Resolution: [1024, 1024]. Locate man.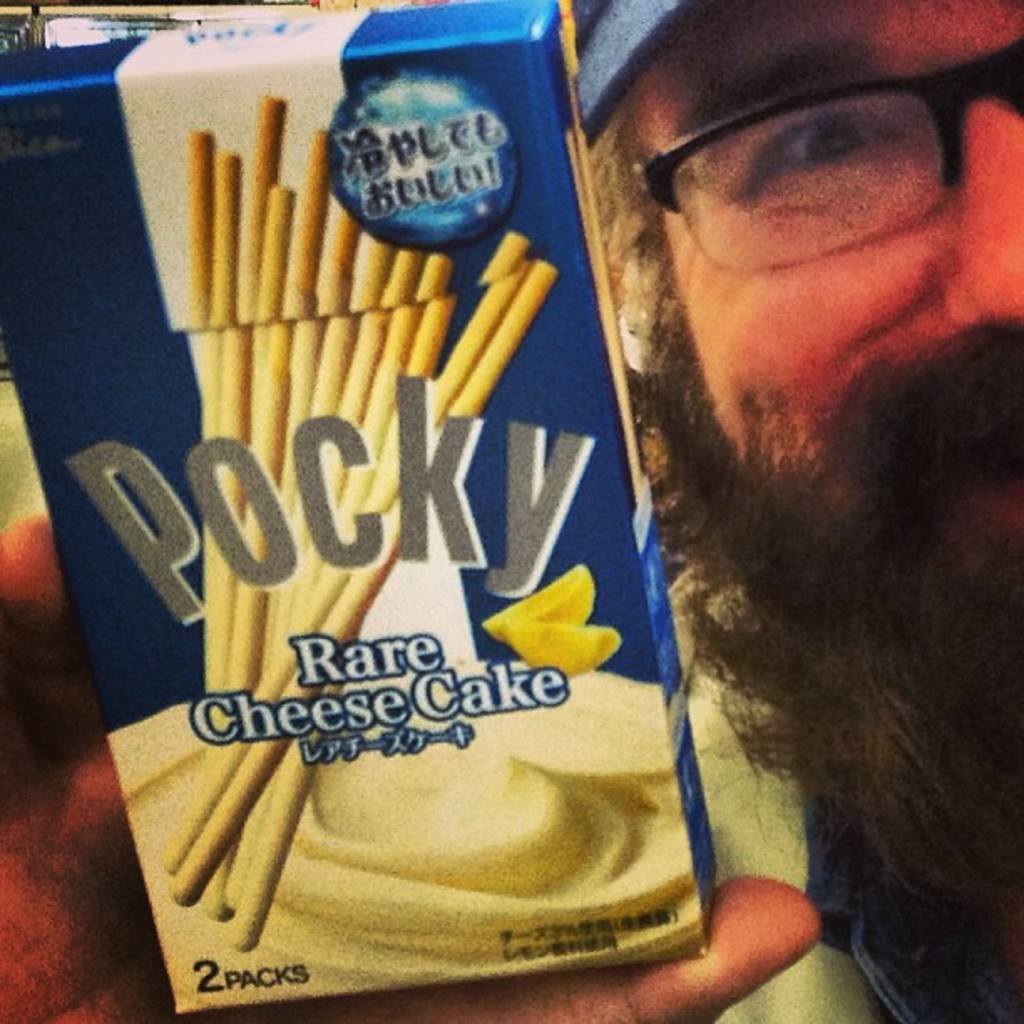
<box>0,0,1022,1022</box>.
